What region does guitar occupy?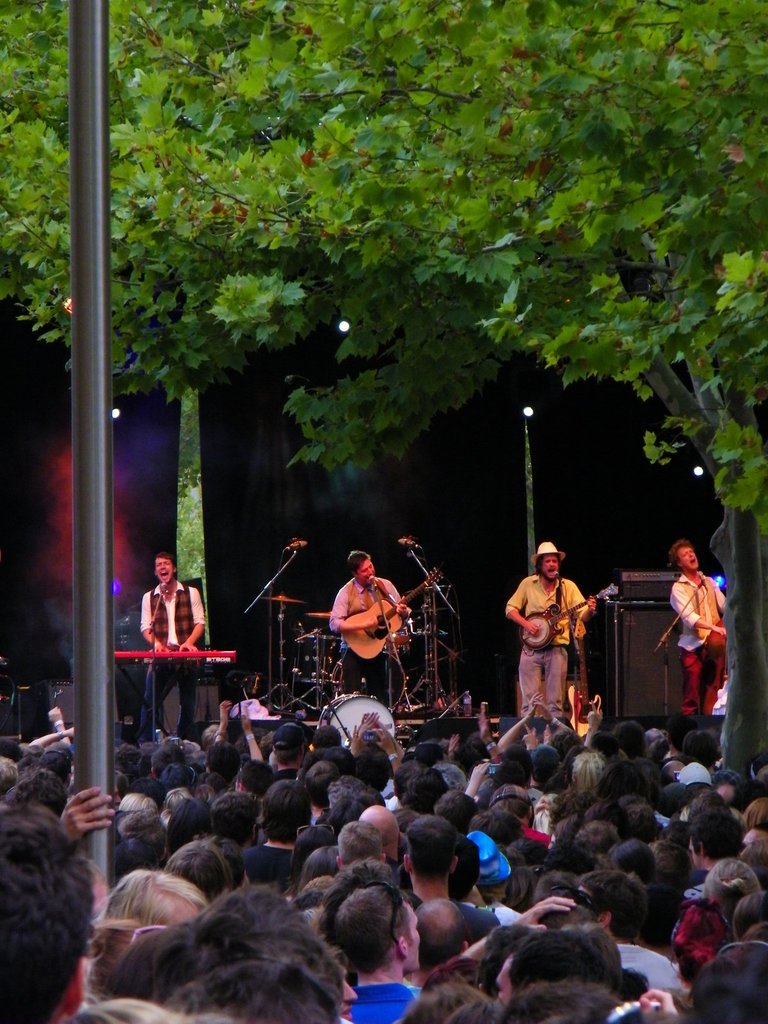
crop(705, 618, 728, 662).
